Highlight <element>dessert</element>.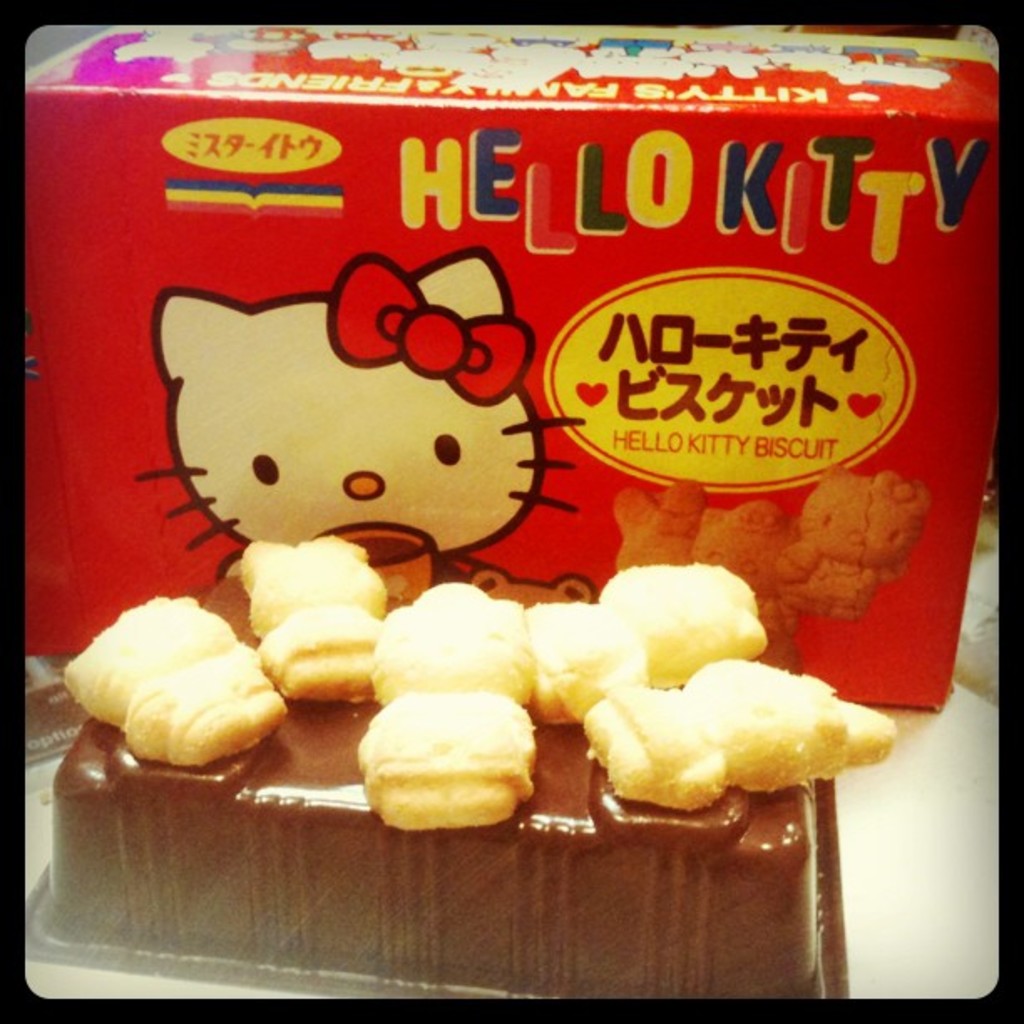
Highlighted region: 683:656:900:800.
